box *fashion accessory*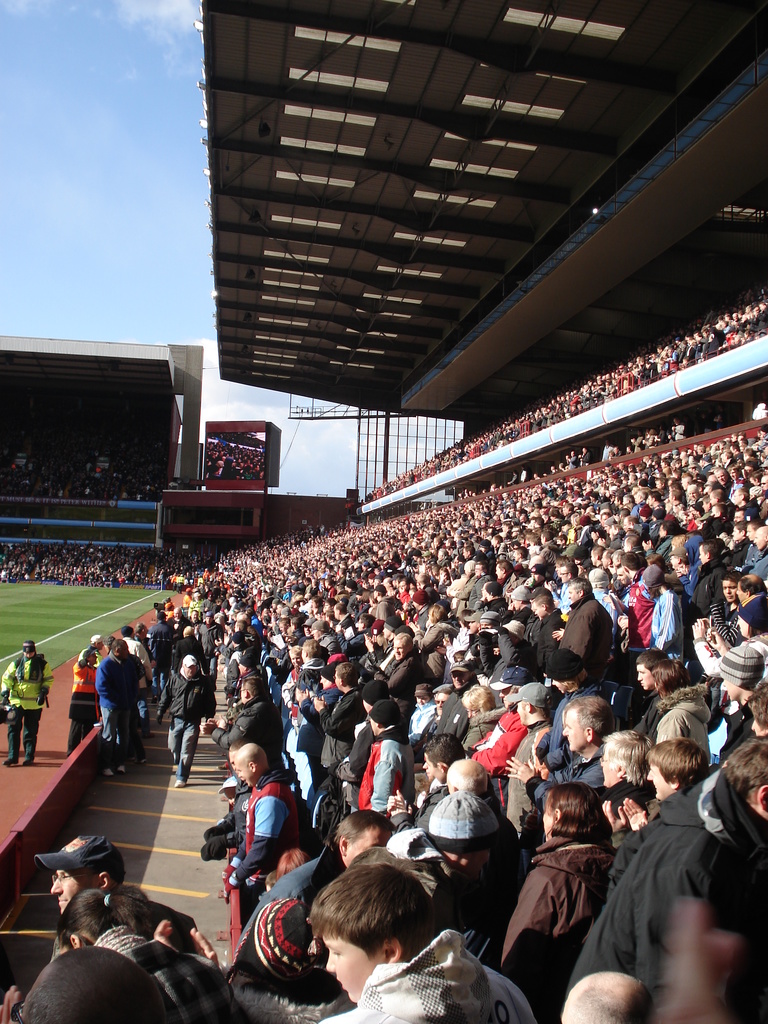
box=[86, 634, 108, 645]
